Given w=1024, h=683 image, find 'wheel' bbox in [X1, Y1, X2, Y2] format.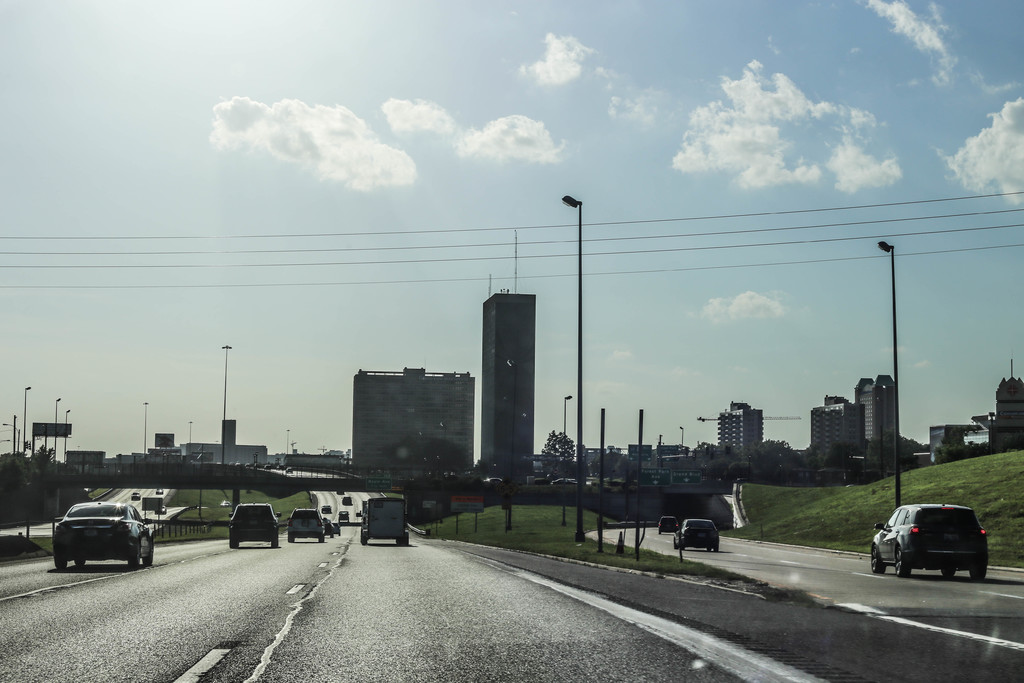
[673, 538, 675, 548].
